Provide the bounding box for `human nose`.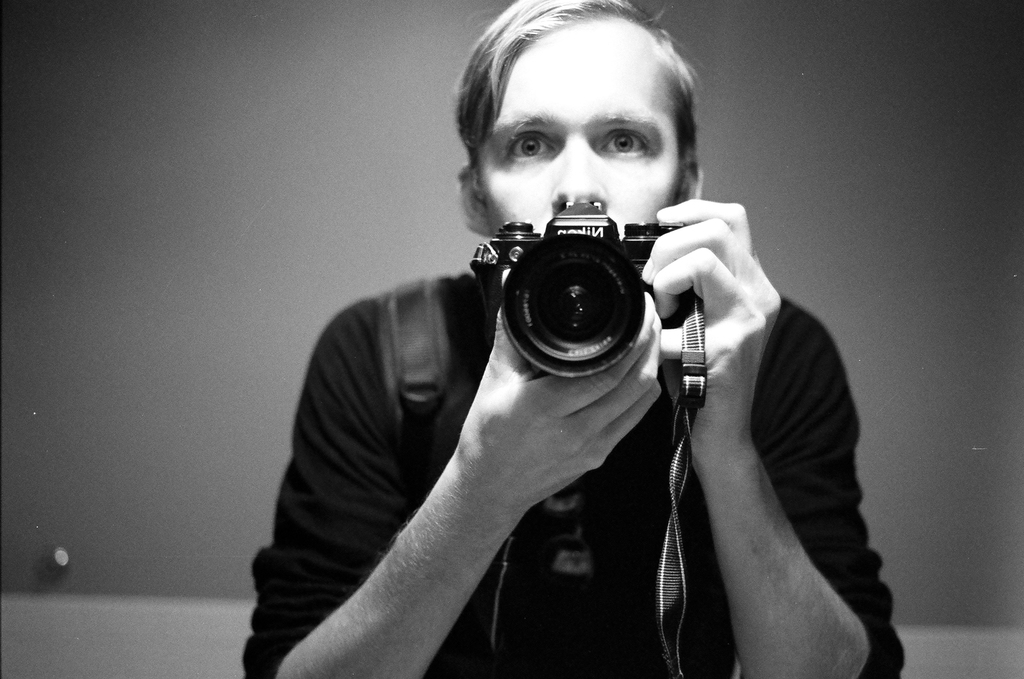
(x1=543, y1=139, x2=616, y2=209).
